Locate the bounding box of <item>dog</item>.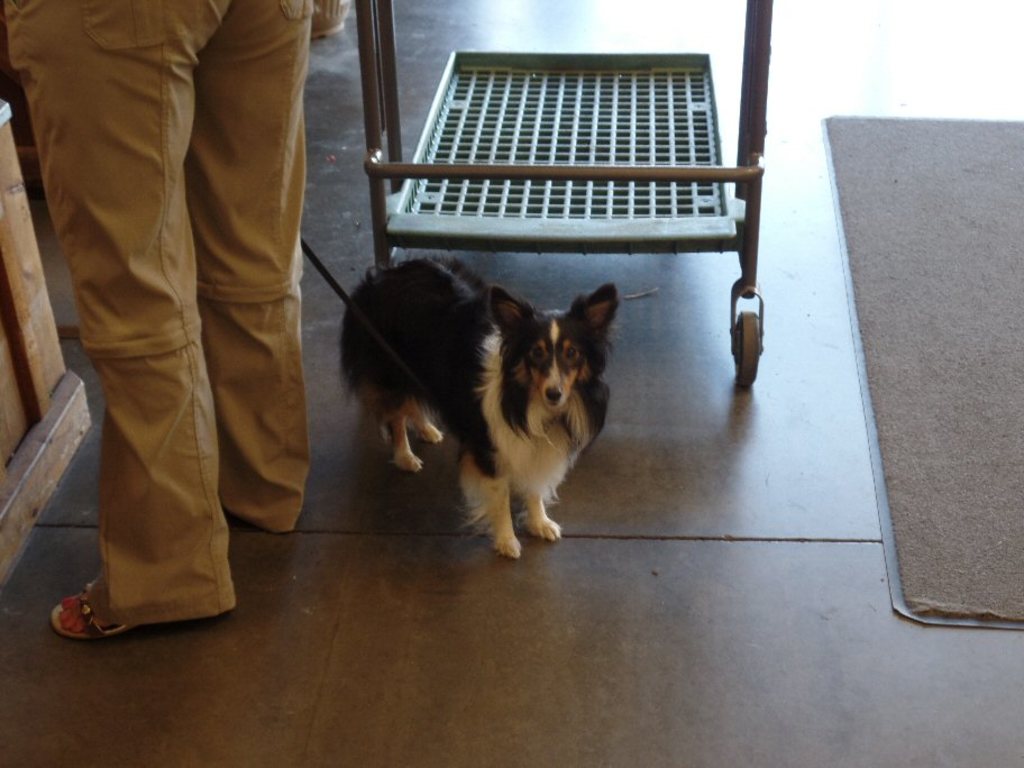
Bounding box: <bbox>339, 255, 621, 558</bbox>.
